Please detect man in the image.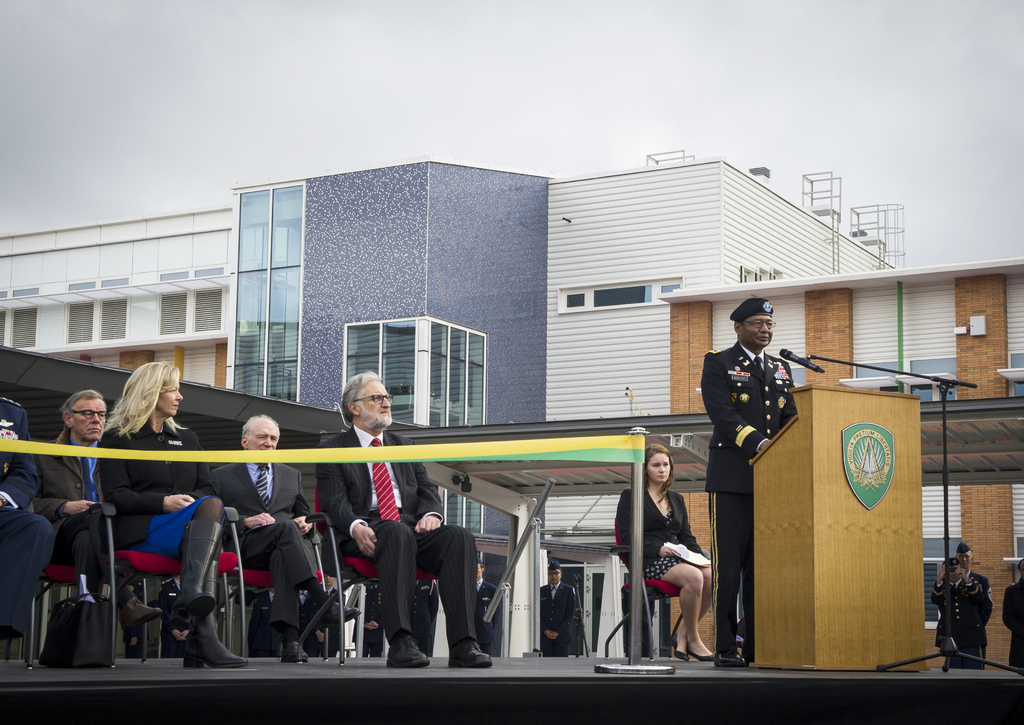
BBox(536, 557, 586, 657).
